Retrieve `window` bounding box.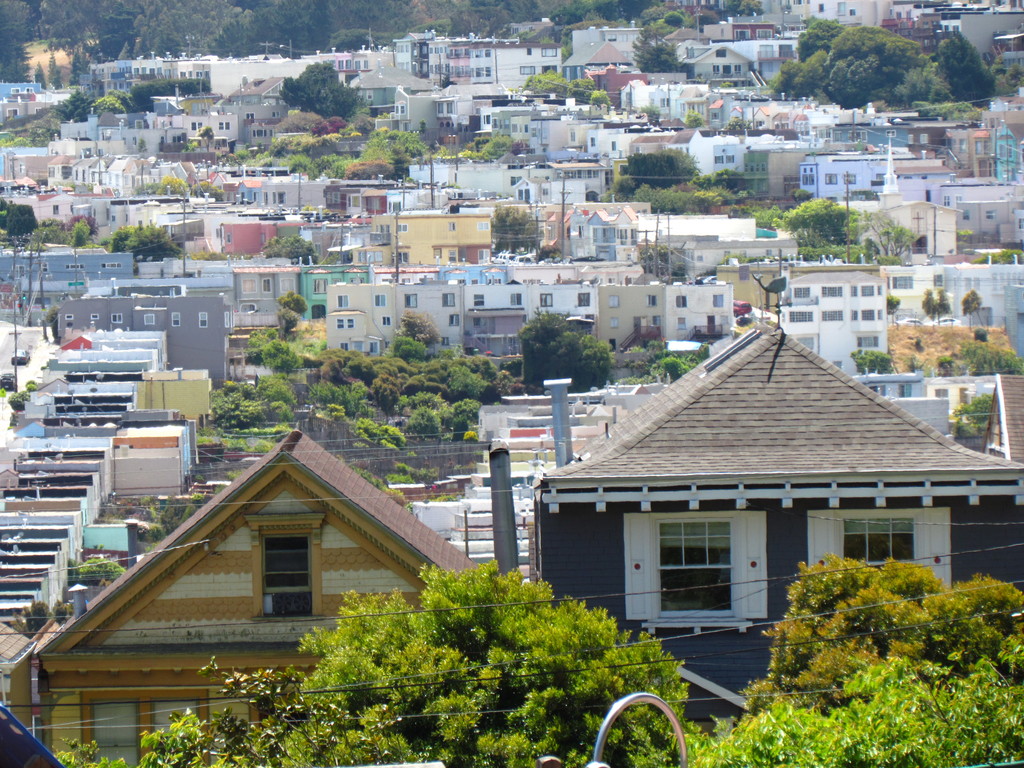
Bounding box: bbox=[397, 223, 409, 233].
